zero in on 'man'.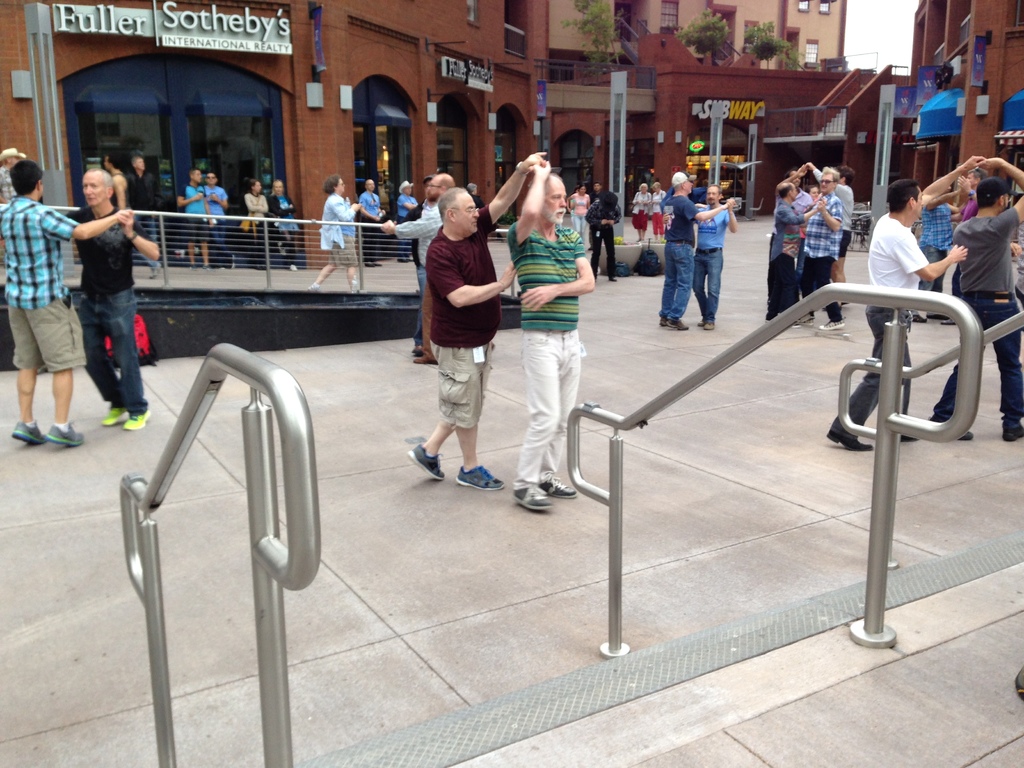
Zeroed in: region(923, 159, 1023, 433).
